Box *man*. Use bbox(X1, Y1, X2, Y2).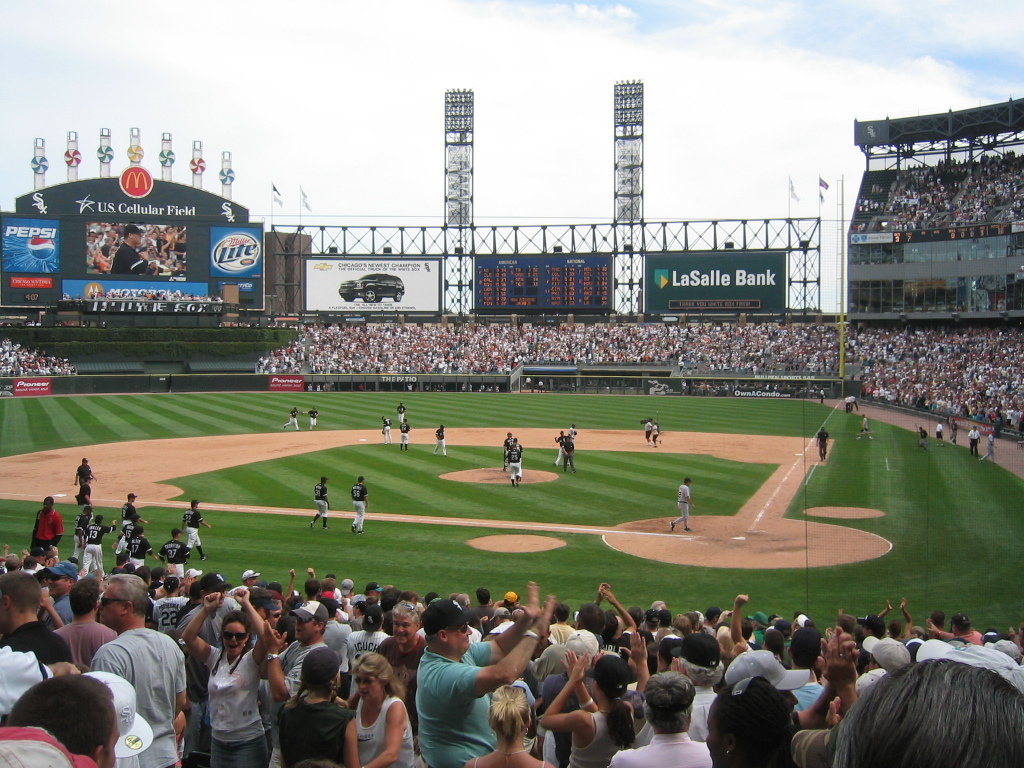
bbox(347, 474, 370, 535).
